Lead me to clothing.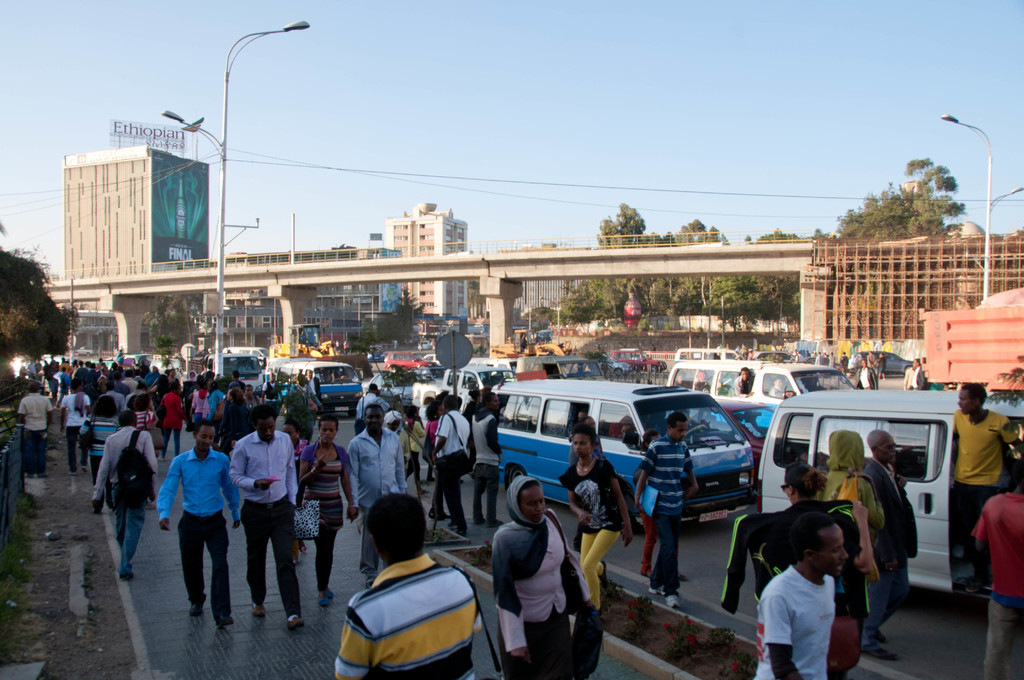
Lead to bbox(844, 366, 878, 389).
